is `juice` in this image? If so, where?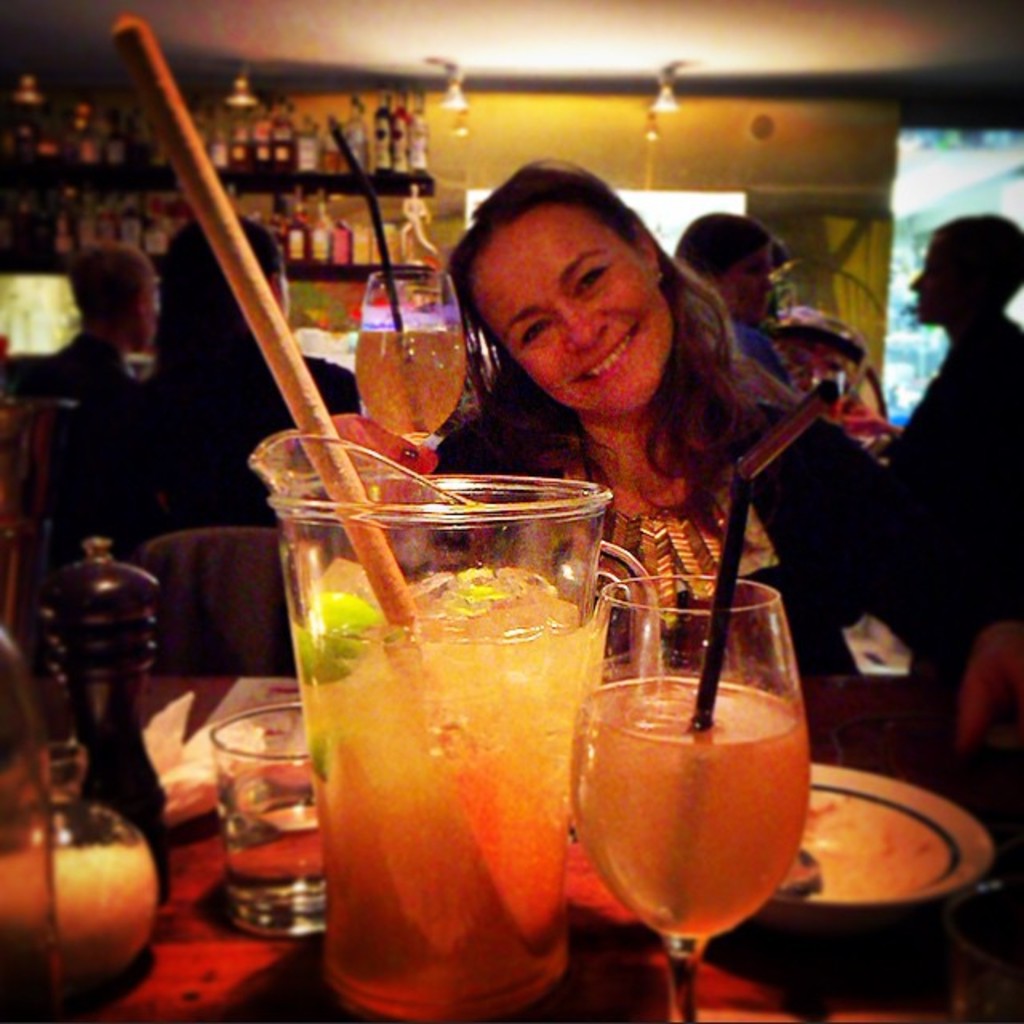
Yes, at crop(570, 677, 816, 938).
